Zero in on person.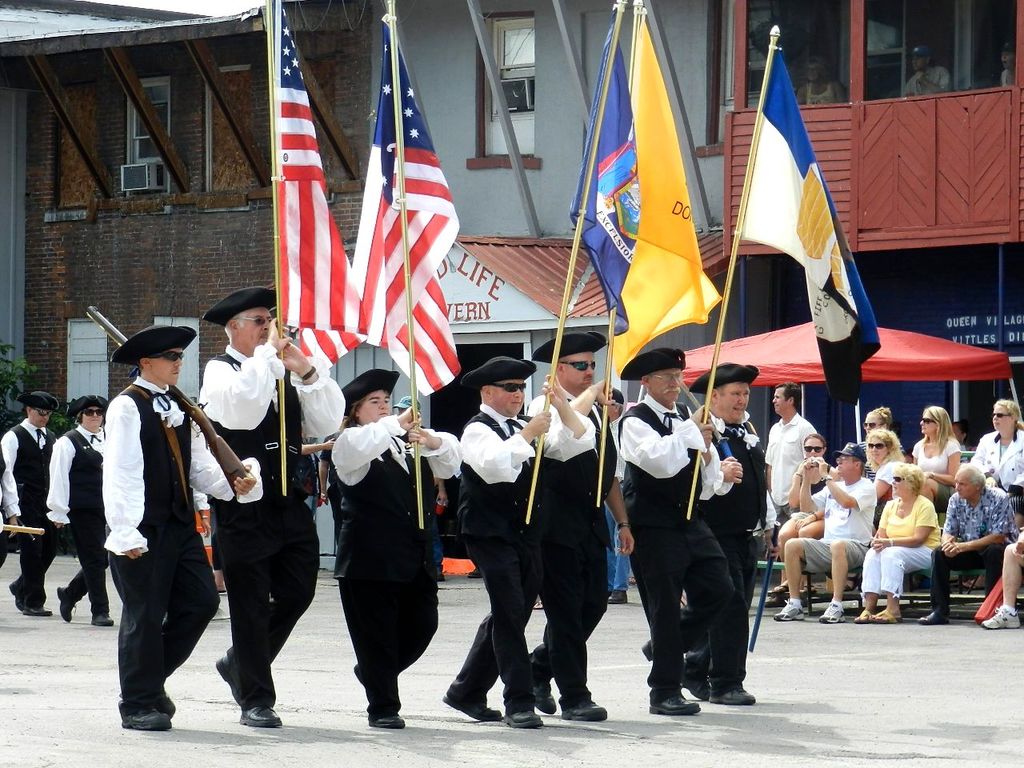
Zeroed in: Rect(757, 383, 818, 538).
